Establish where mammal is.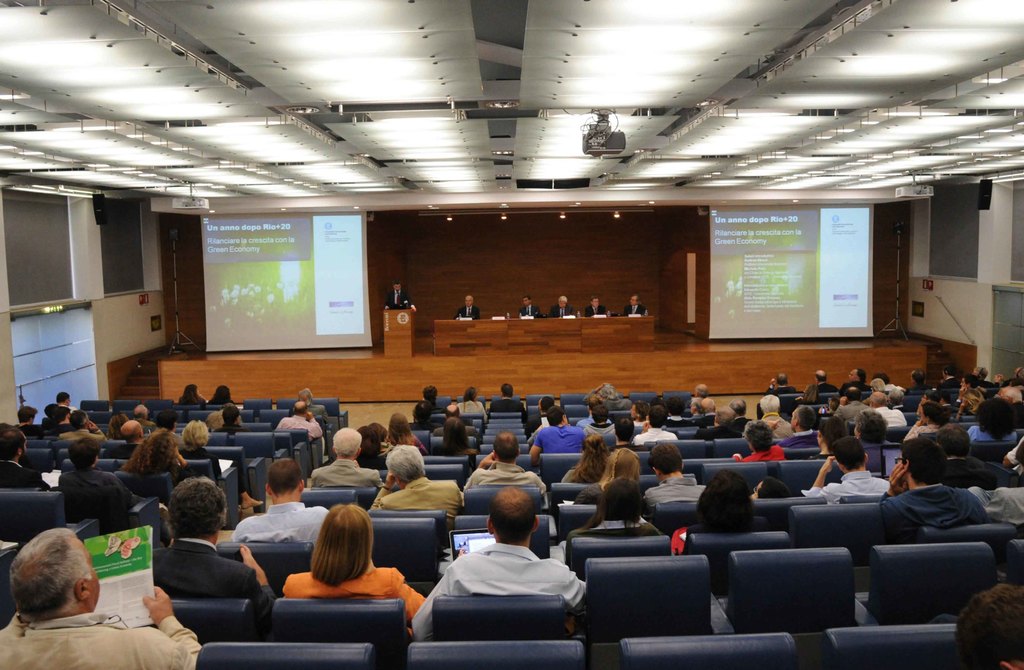
Established at <bbox>665, 395, 684, 427</bbox>.
